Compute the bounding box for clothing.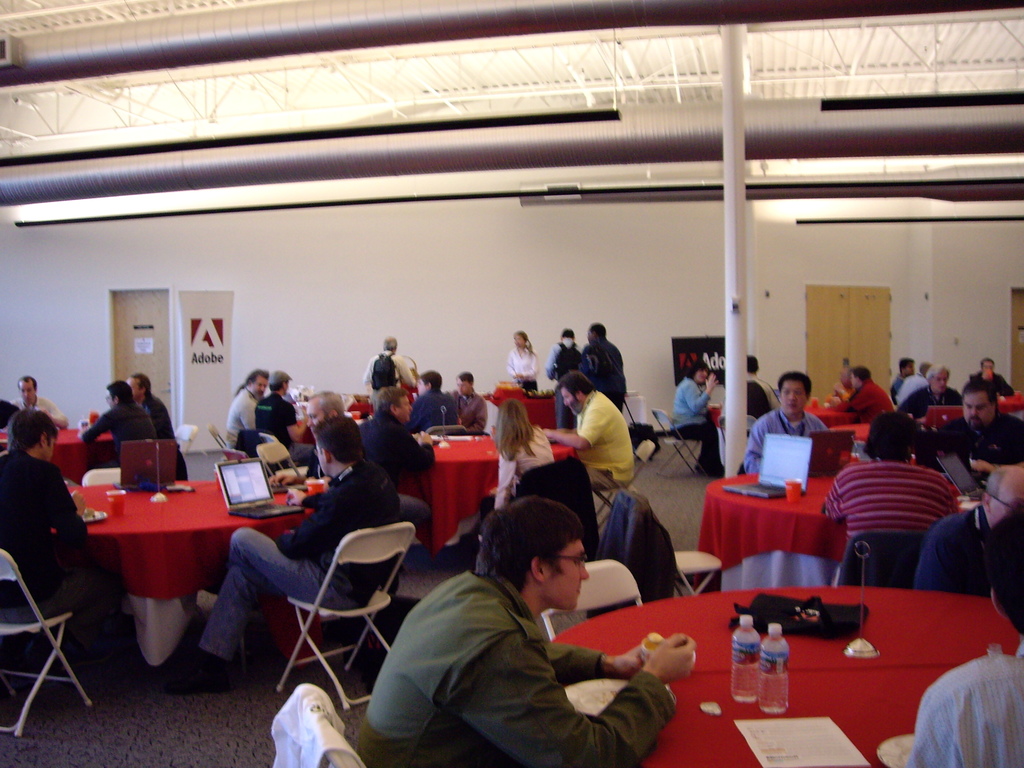
bbox=(833, 377, 886, 418).
